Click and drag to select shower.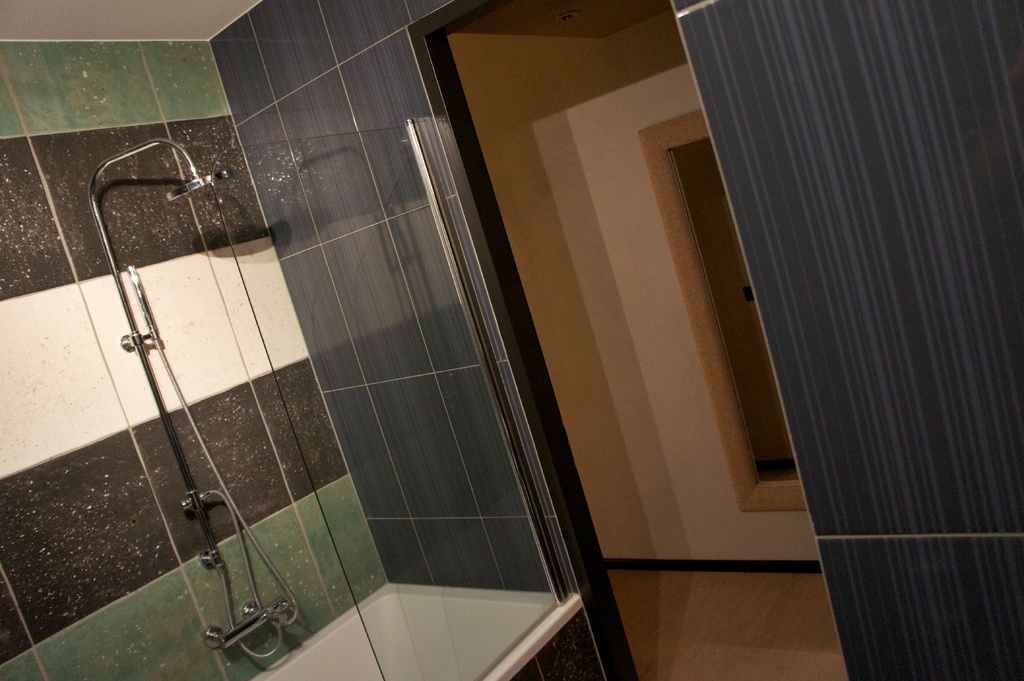
Selection: [84,136,234,352].
